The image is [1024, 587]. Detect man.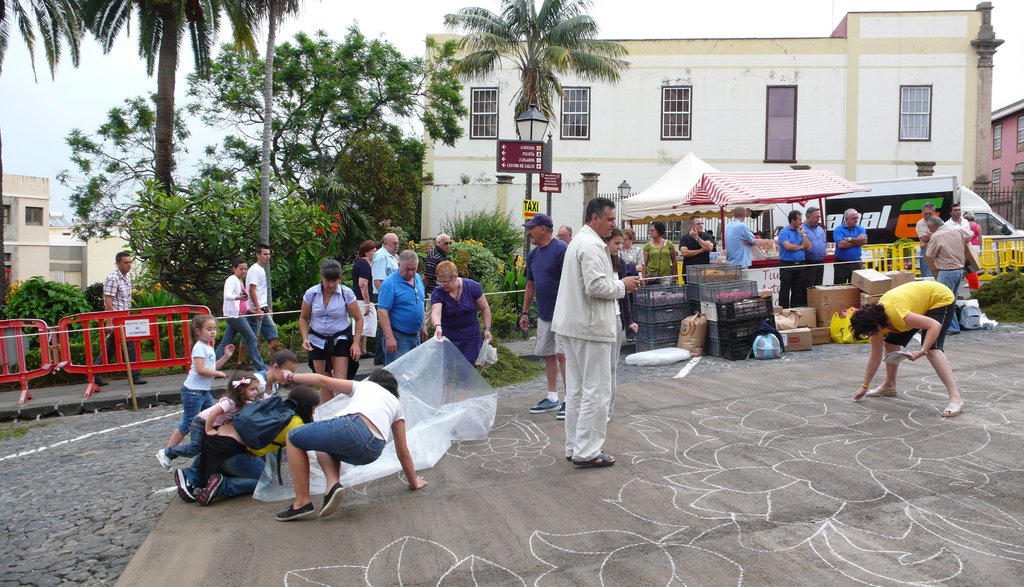
Detection: pyautogui.locateOnScreen(950, 204, 981, 290).
